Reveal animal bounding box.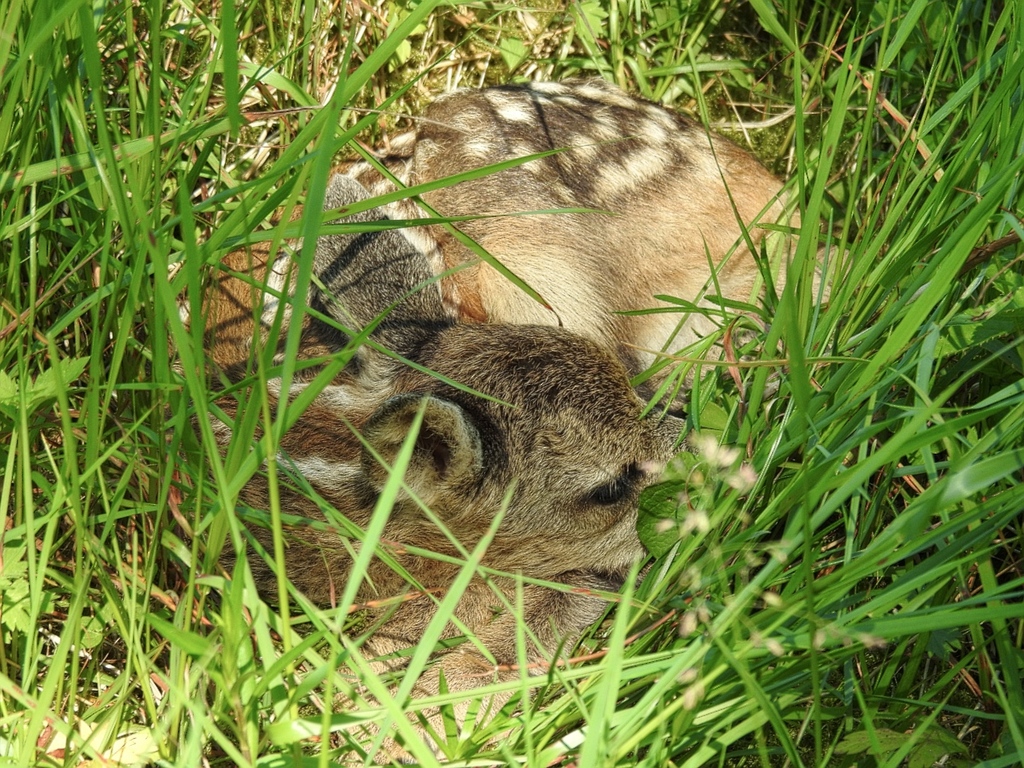
Revealed: bbox=[148, 80, 885, 767].
